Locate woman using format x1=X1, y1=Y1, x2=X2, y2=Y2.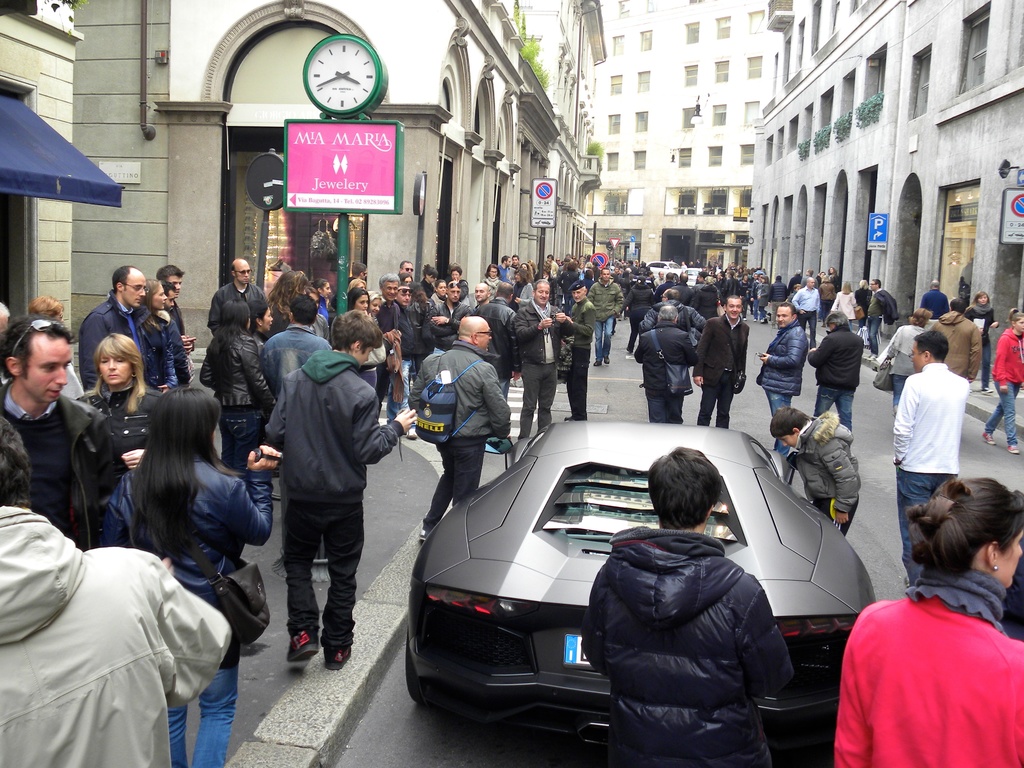
x1=369, y1=290, x2=382, y2=381.
